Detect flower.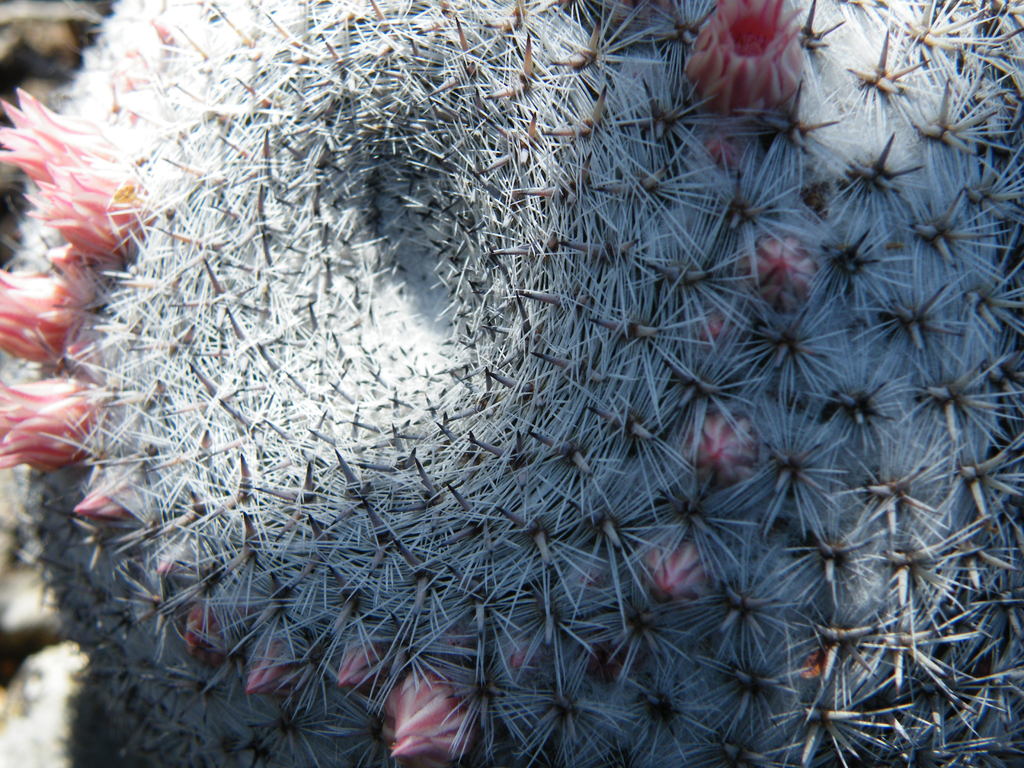
Detected at {"left": 77, "top": 484, "right": 158, "bottom": 526}.
